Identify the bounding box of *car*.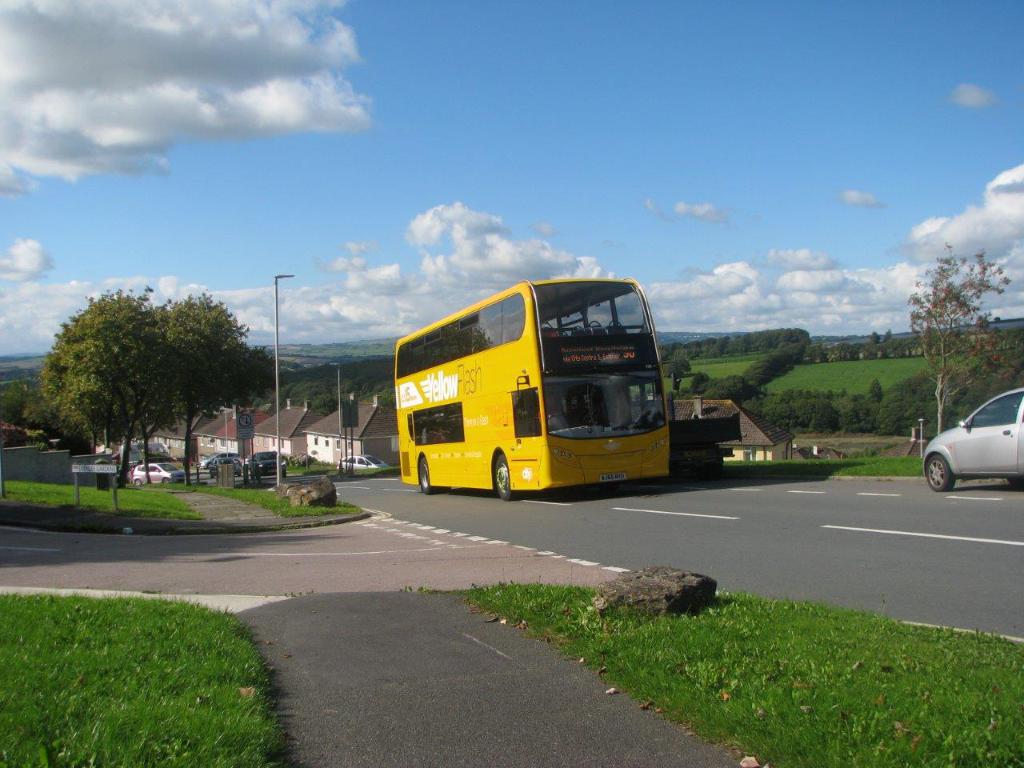
[130, 463, 178, 489].
